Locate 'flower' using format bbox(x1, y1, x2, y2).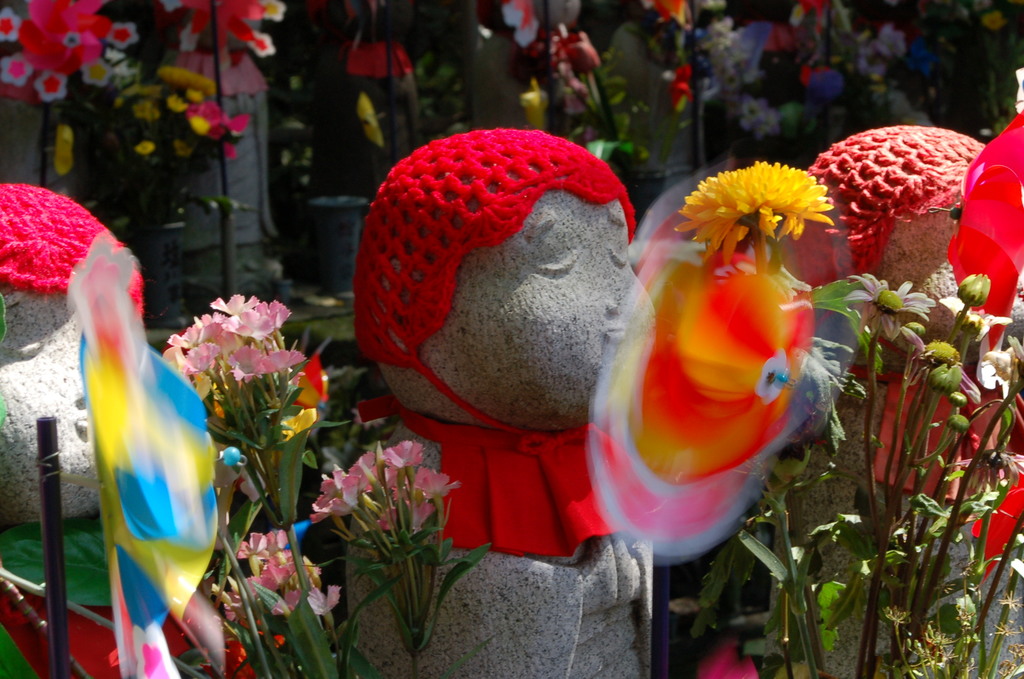
bbox(969, 342, 1023, 407).
